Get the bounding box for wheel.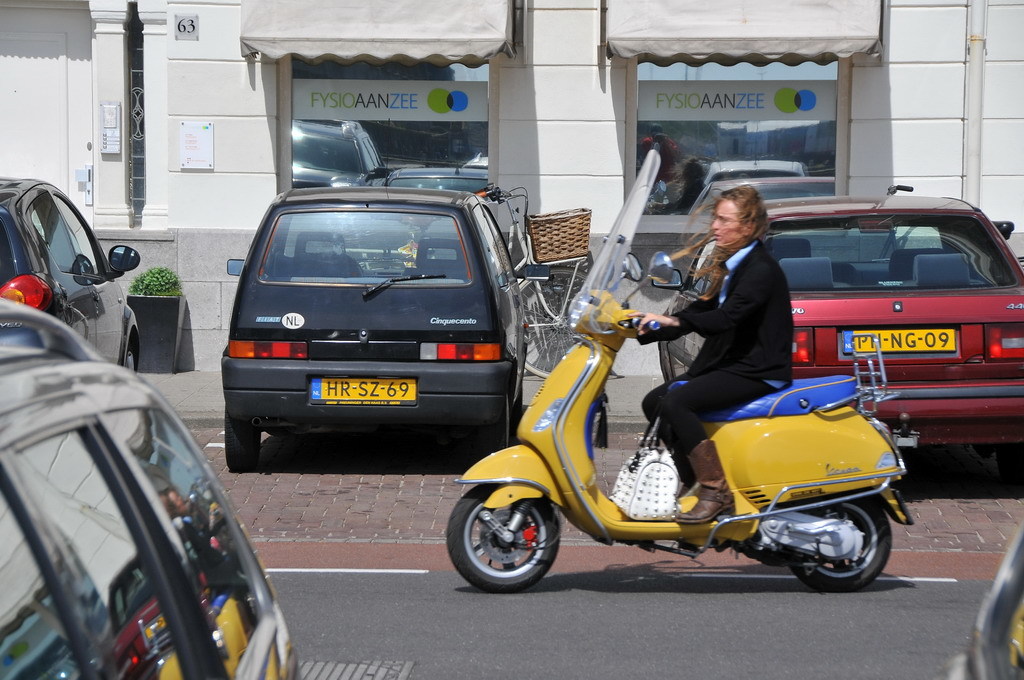
[x1=477, y1=401, x2=512, y2=454].
